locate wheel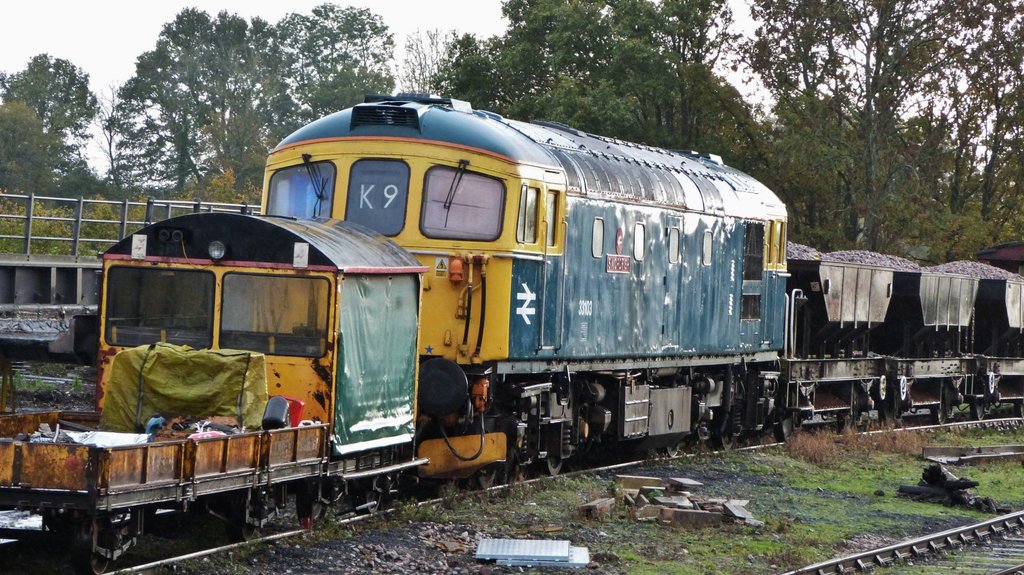
235 495 263 547
